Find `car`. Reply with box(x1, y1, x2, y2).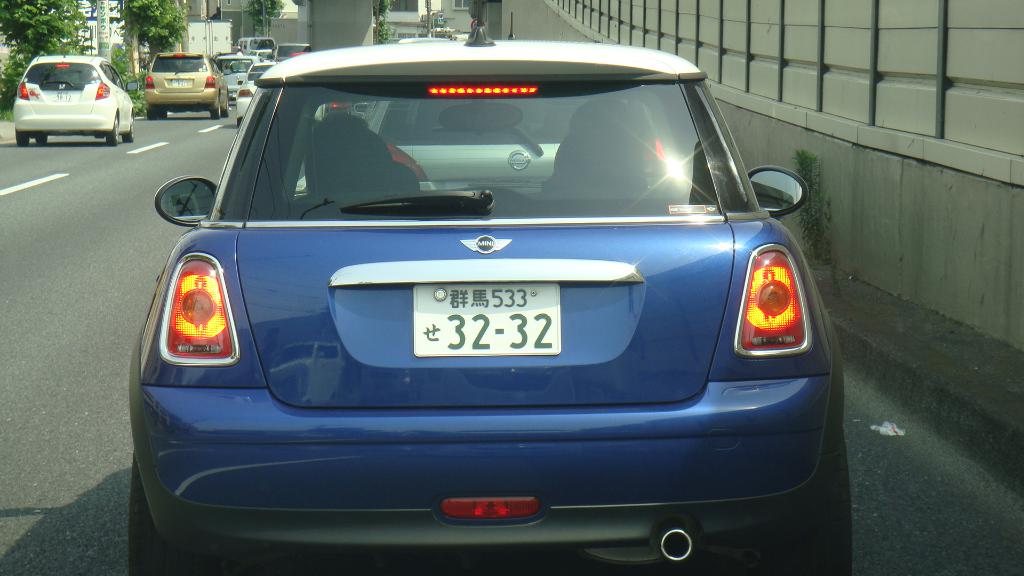
box(122, 23, 806, 575).
